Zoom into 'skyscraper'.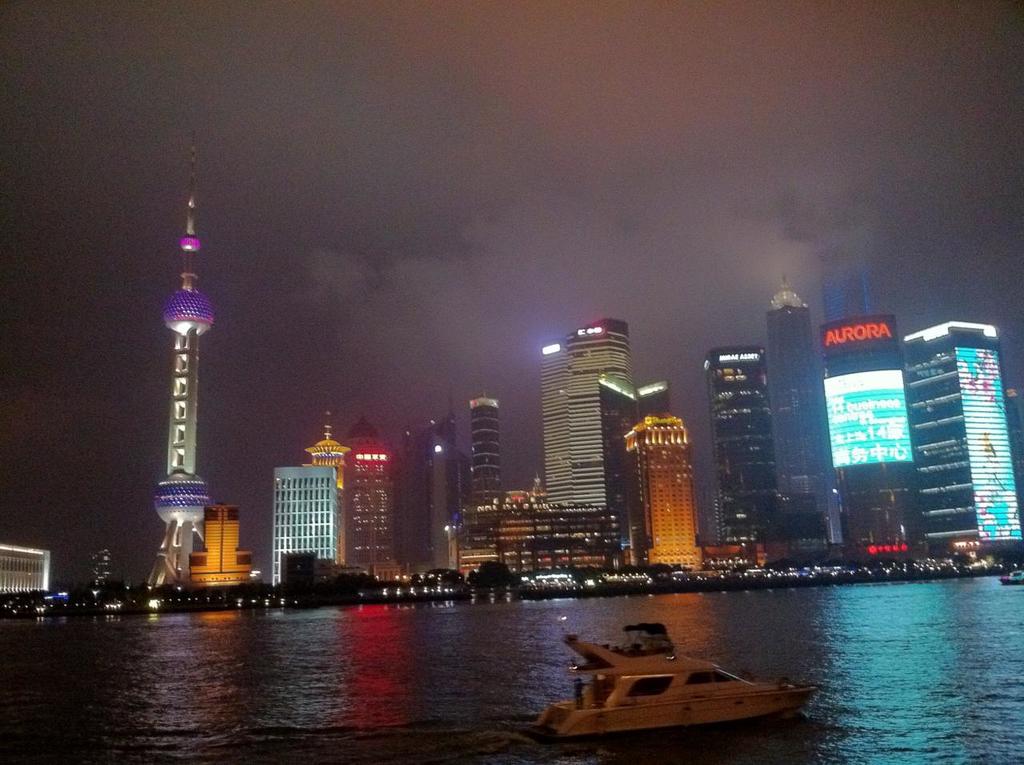
Zoom target: [627,405,704,574].
